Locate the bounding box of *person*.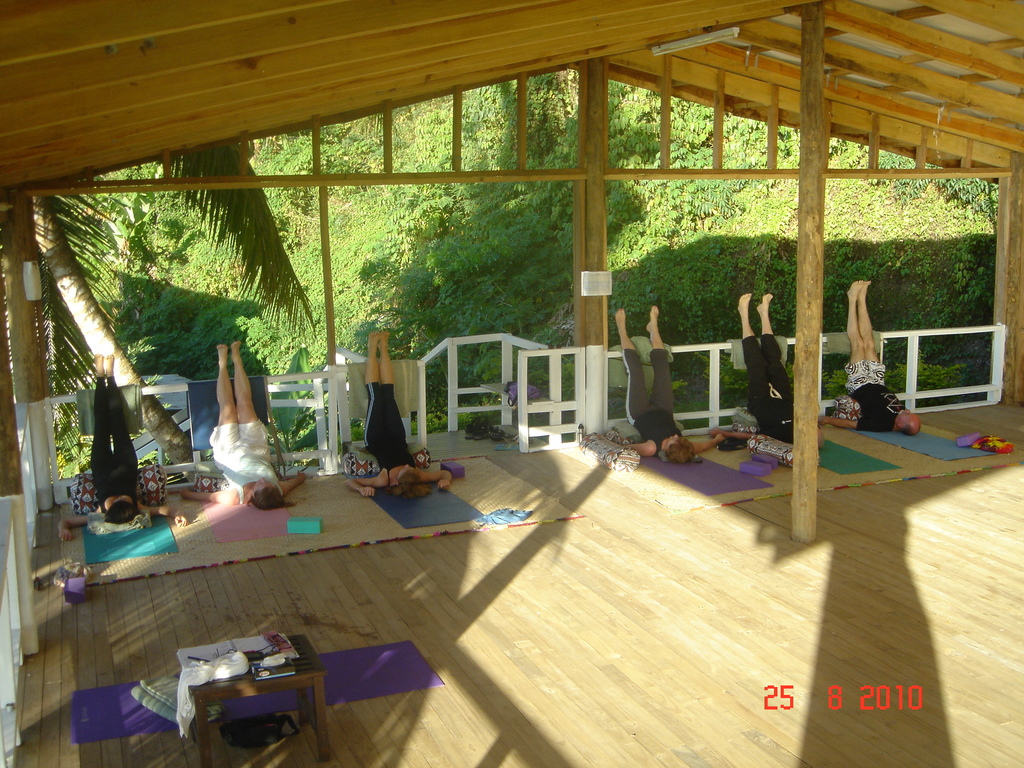
Bounding box: BBox(822, 278, 924, 438).
